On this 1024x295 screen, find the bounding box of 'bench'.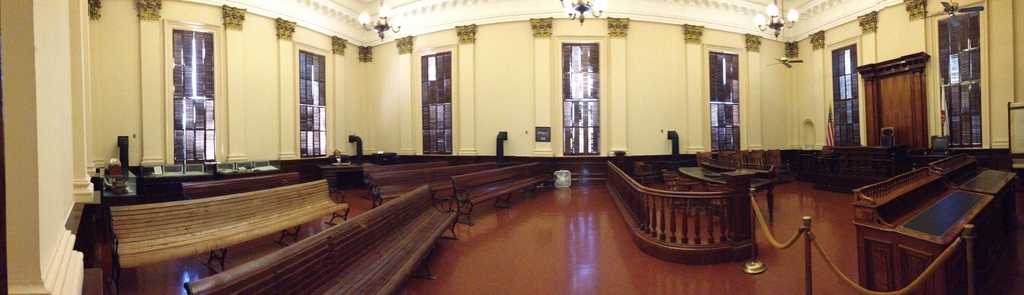
Bounding box: [369, 150, 509, 212].
